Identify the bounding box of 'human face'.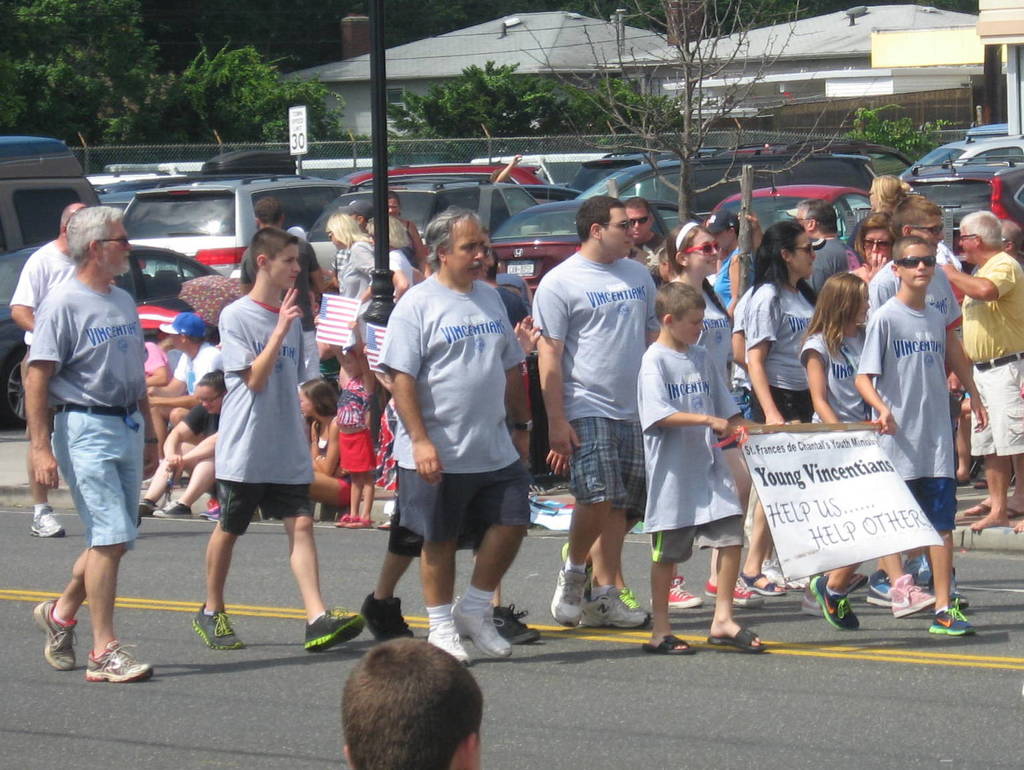
region(865, 186, 878, 215).
